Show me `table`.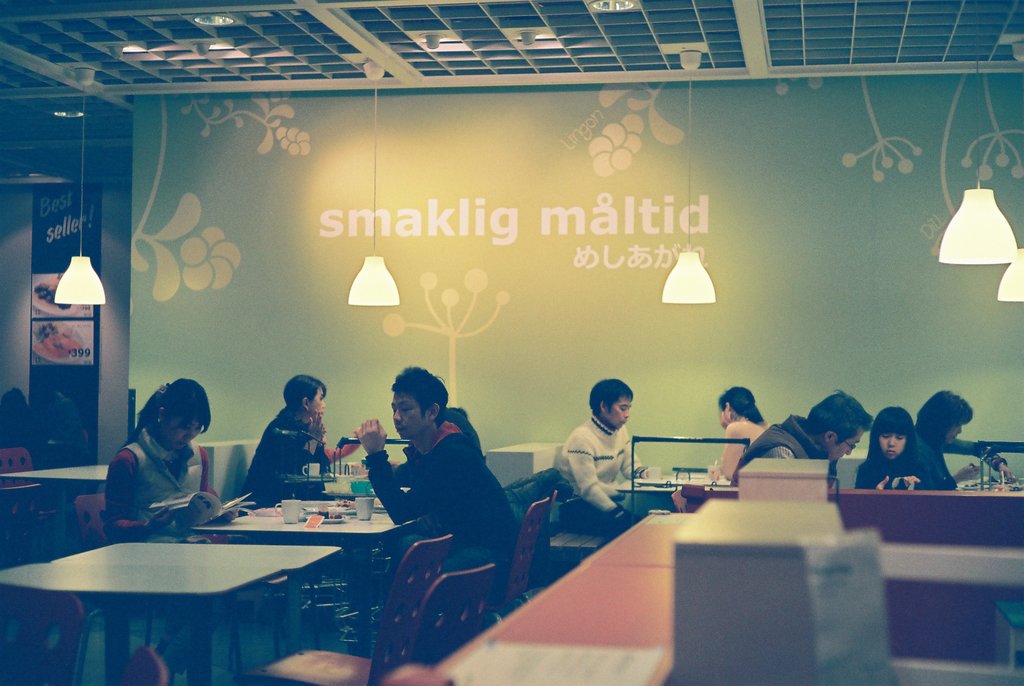
`table` is here: [x1=48, y1=534, x2=344, y2=646].
